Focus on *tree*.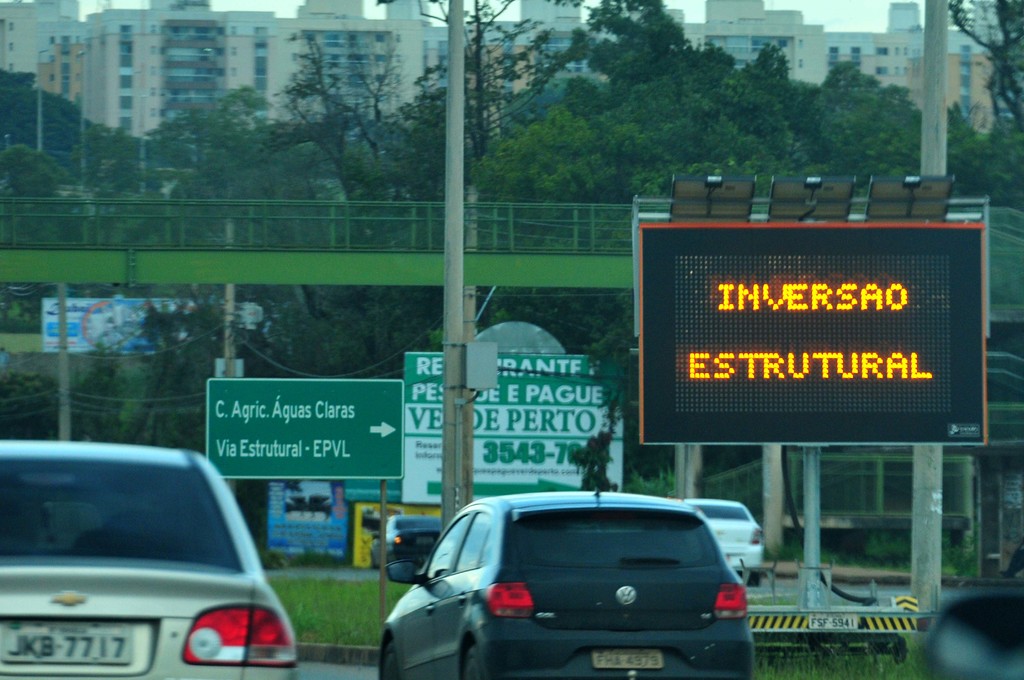
Focused at Rect(104, 300, 294, 543).
